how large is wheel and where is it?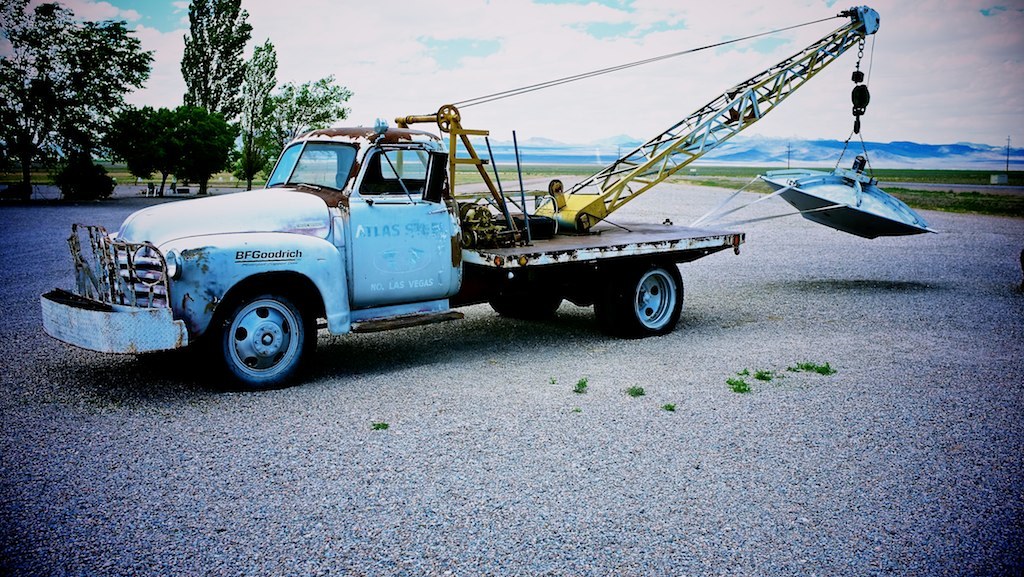
Bounding box: rect(621, 256, 685, 336).
